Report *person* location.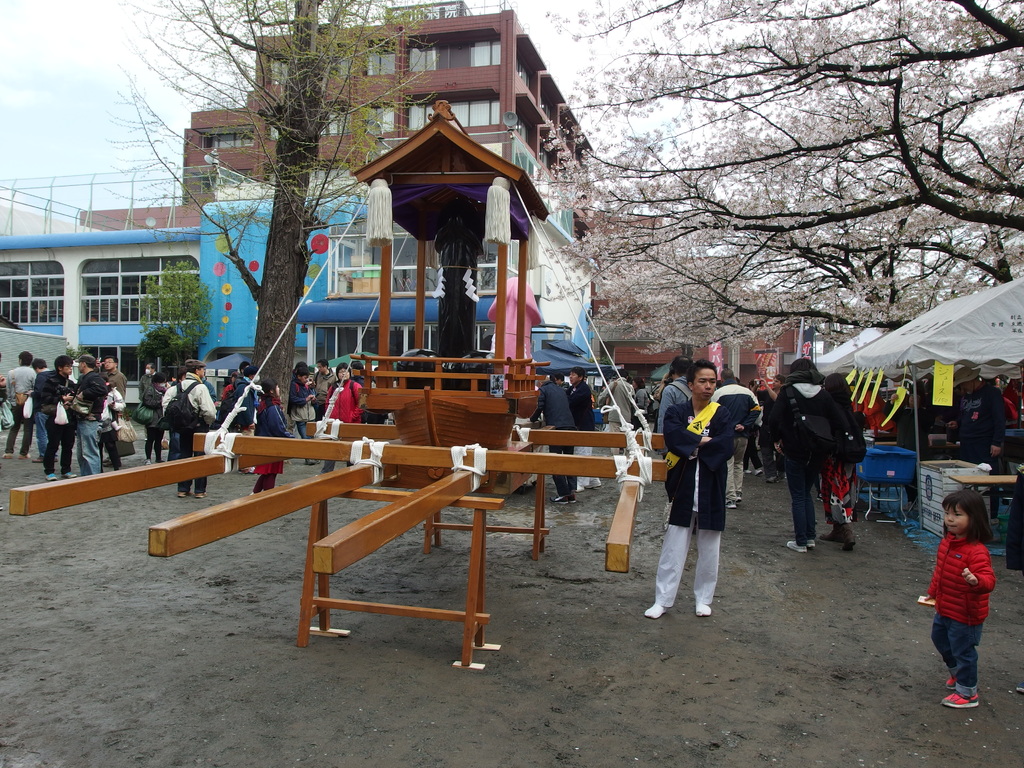
Report: locate(99, 357, 125, 471).
